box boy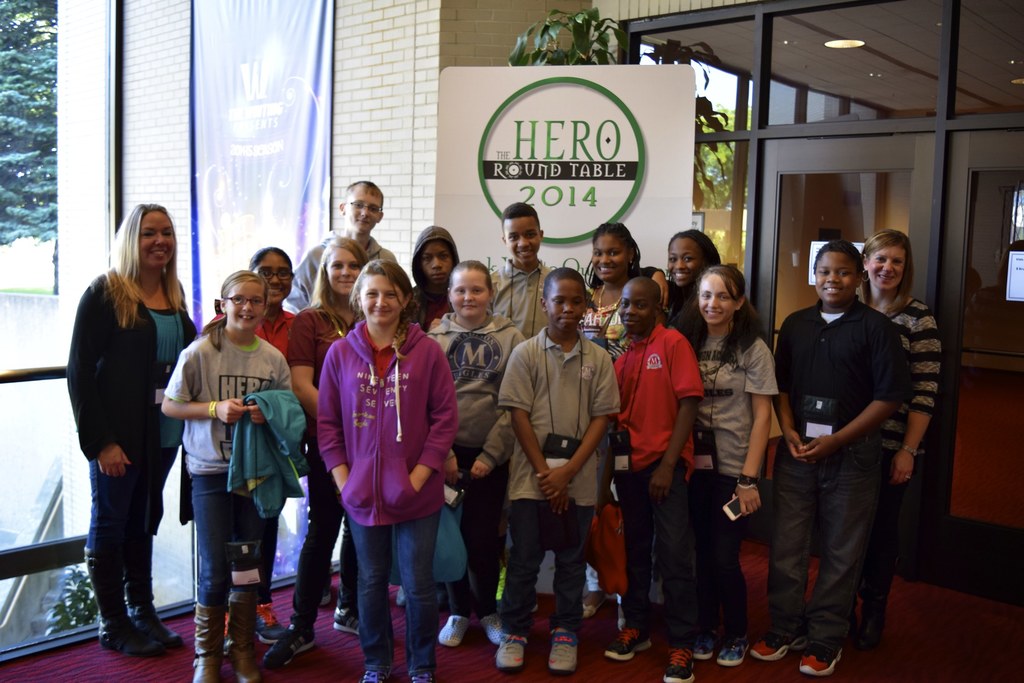
select_region(294, 182, 397, 606)
